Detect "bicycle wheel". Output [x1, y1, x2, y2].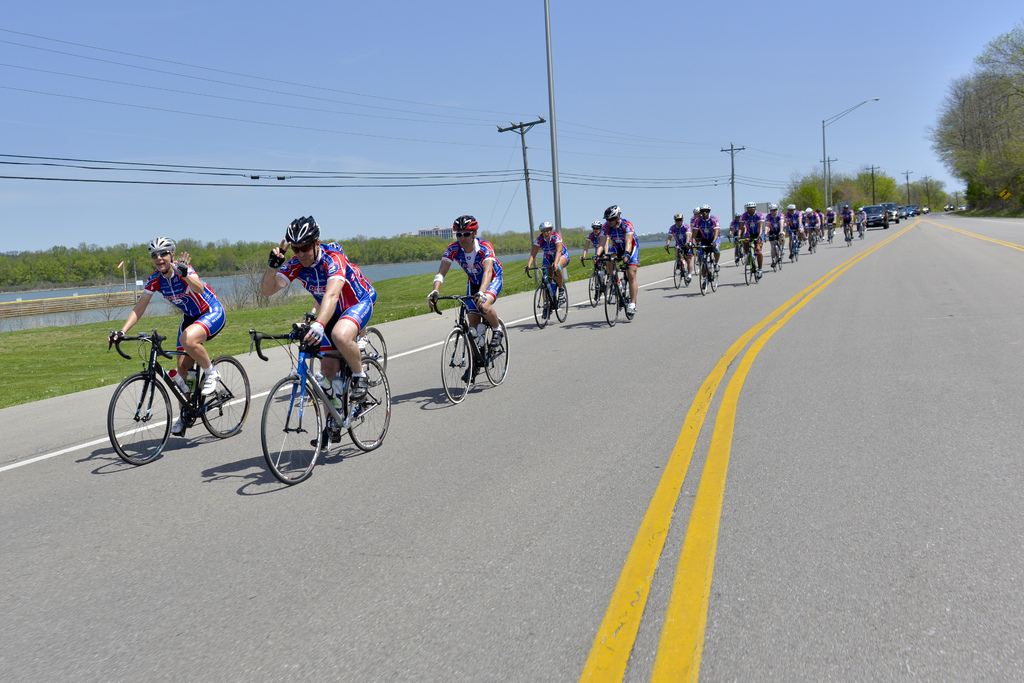
[484, 315, 516, 384].
